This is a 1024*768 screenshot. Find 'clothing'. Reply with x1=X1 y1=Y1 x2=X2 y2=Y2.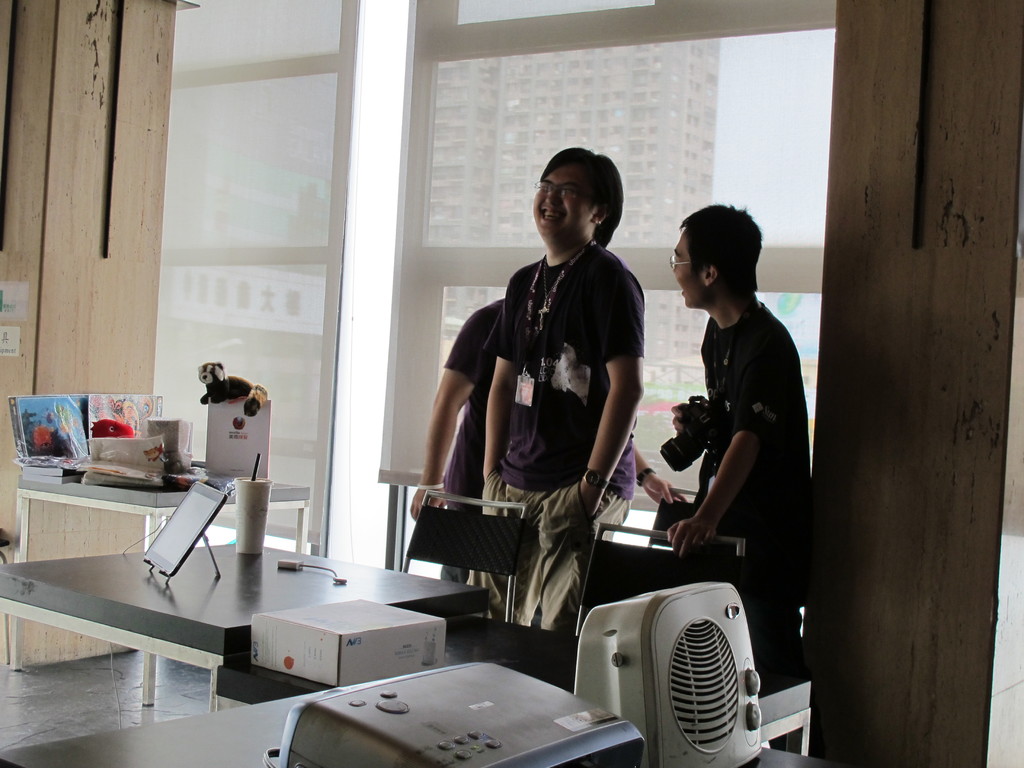
x1=461 y1=296 x2=504 y2=597.
